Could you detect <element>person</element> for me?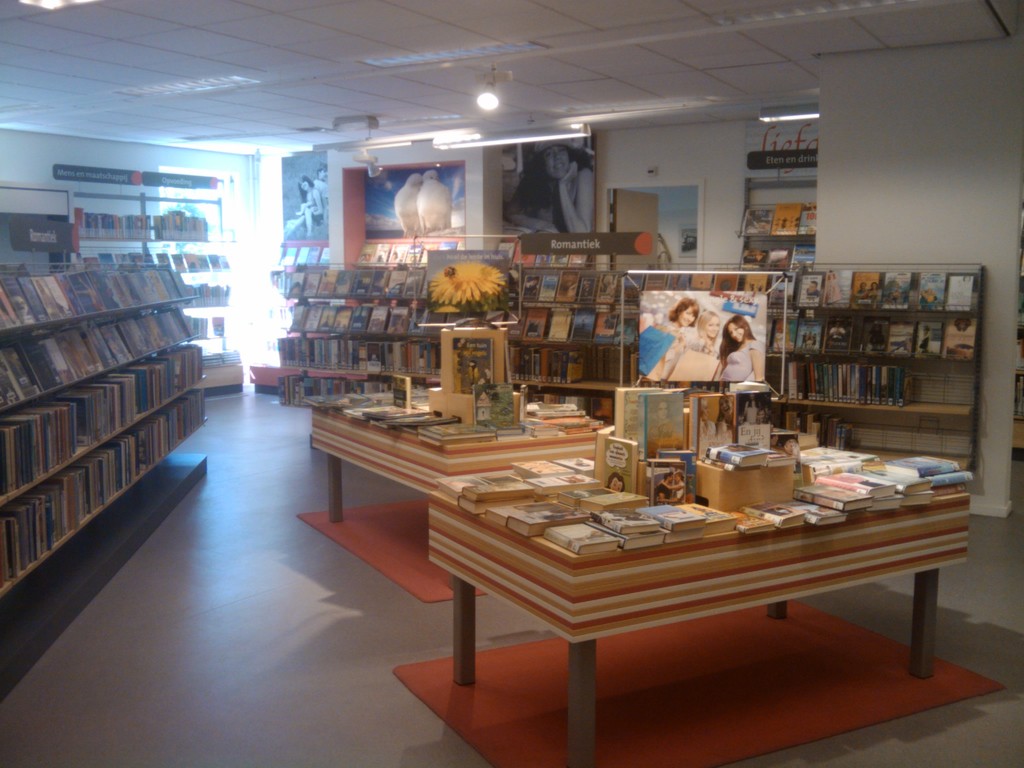
Detection result: select_region(814, 333, 817, 351).
